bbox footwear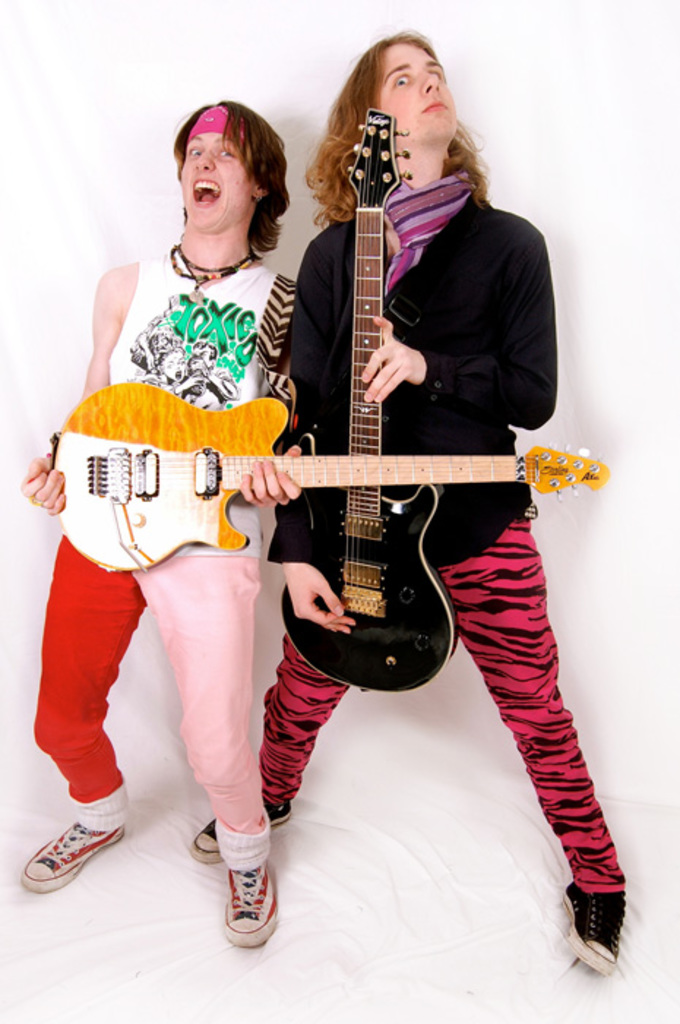
194:790:292:865
